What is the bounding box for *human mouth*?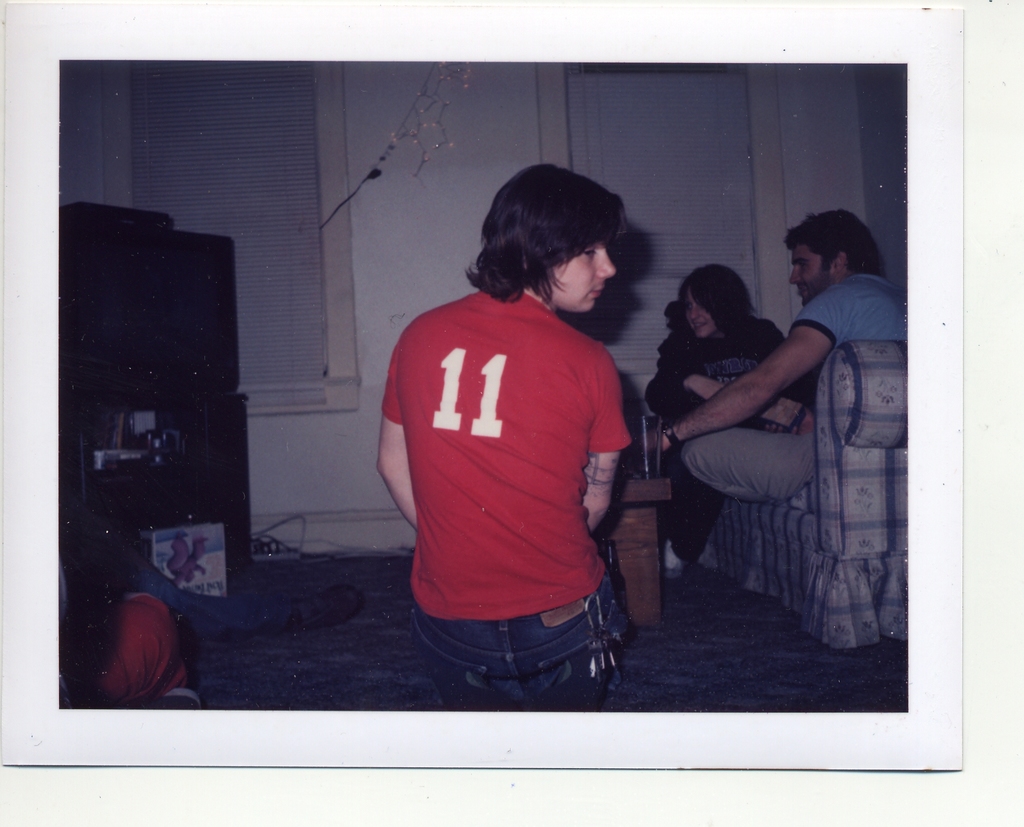
(694, 326, 706, 333).
